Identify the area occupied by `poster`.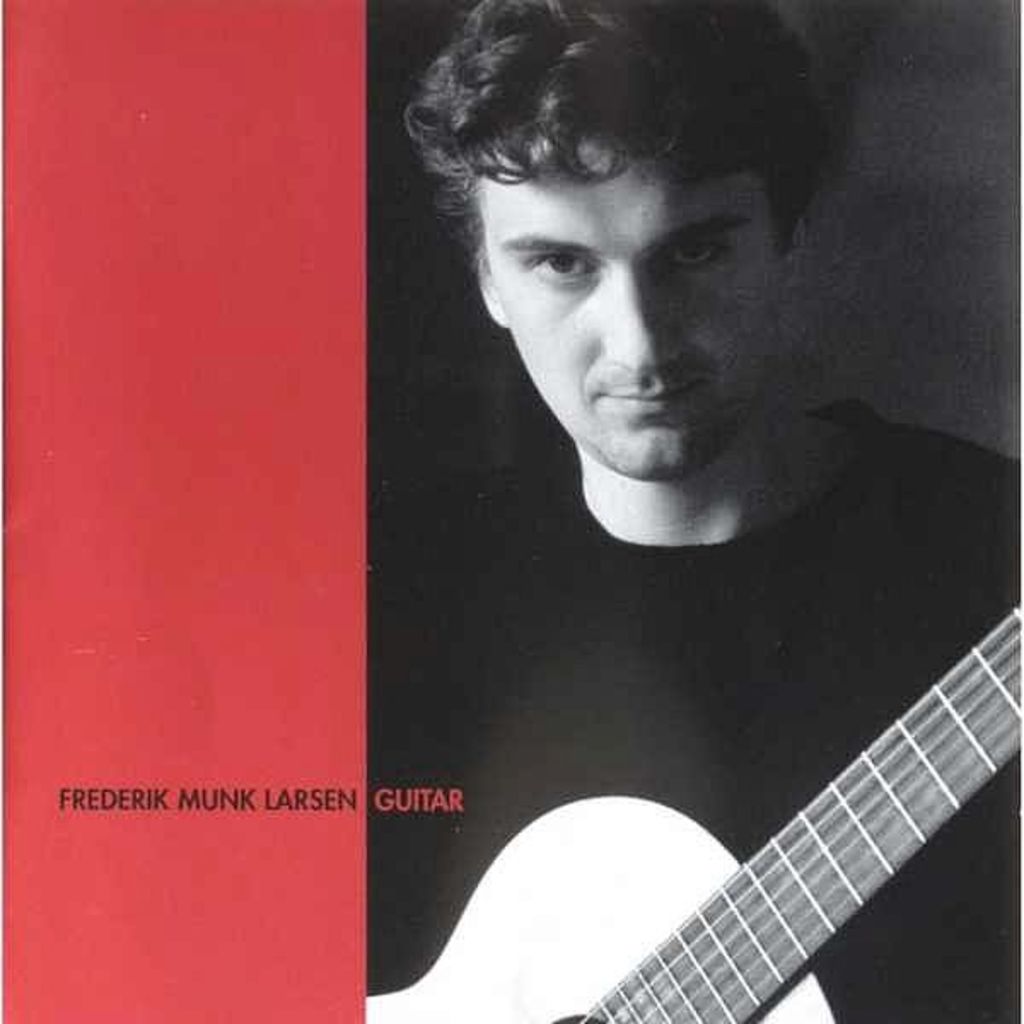
Area: Rect(0, 0, 1022, 1022).
